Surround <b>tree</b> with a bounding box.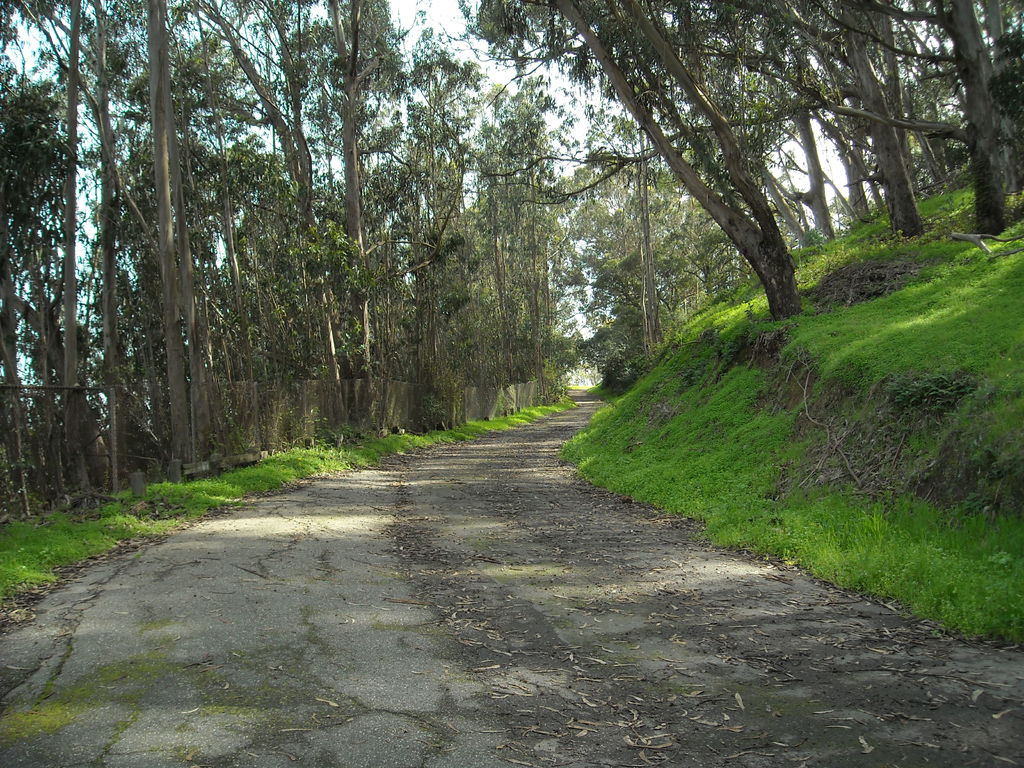
box=[772, 0, 1023, 234].
